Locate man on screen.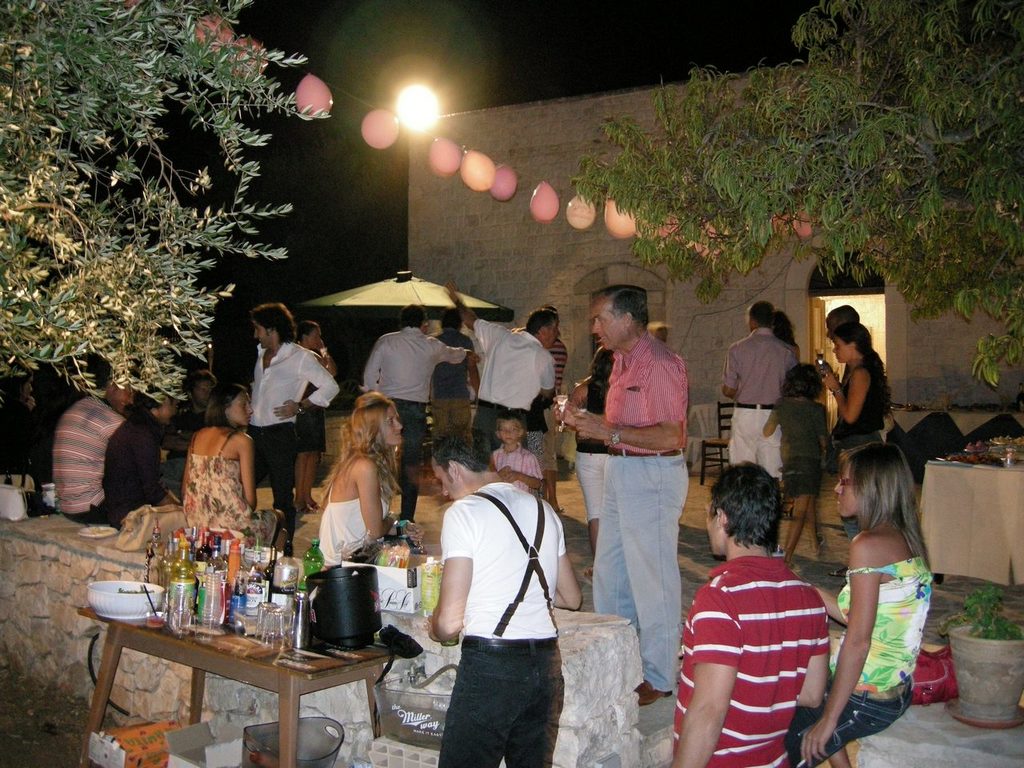
On screen at 422:426:586:767.
